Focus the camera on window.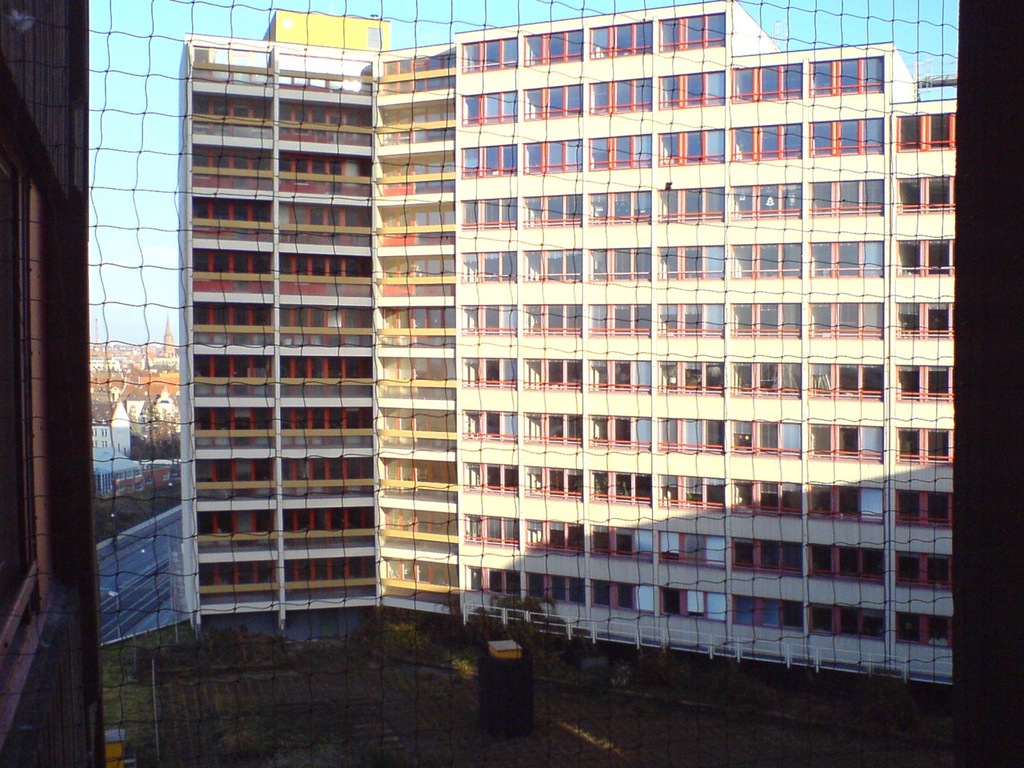
Focus region: <box>729,124,807,160</box>.
